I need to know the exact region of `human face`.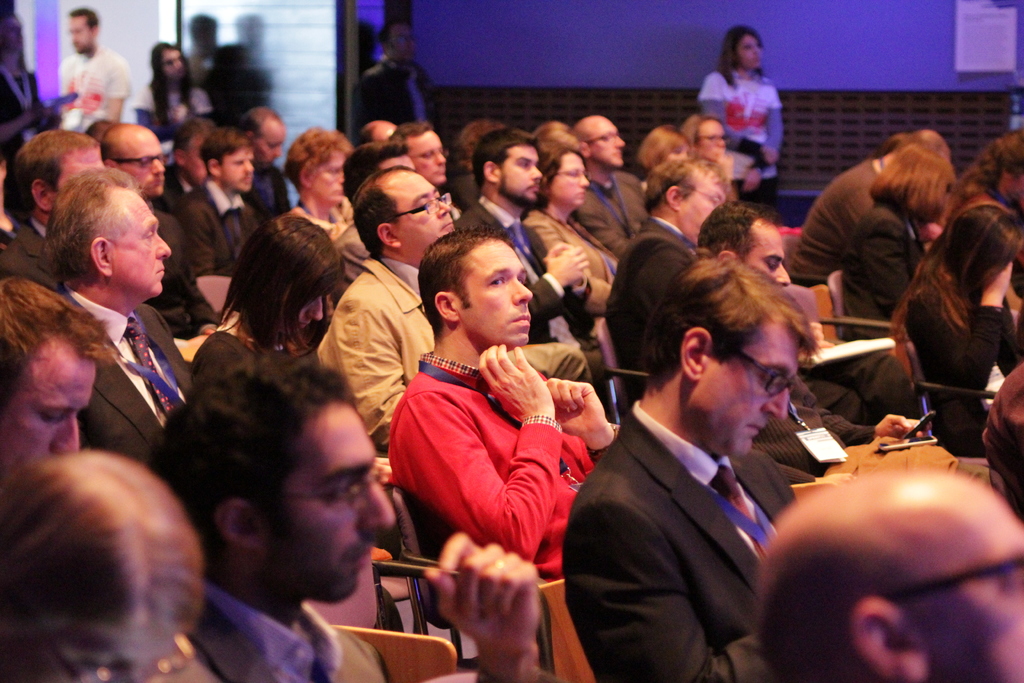
Region: box=[556, 152, 588, 206].
